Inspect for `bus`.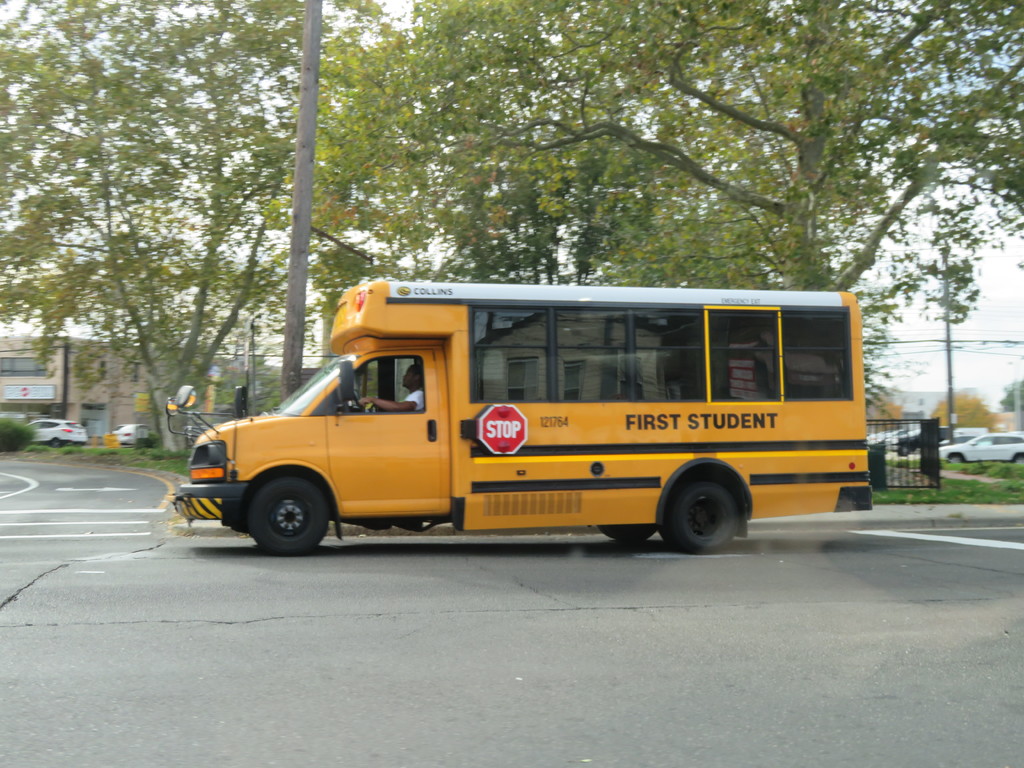
Inspection: 170 268 874 561.
